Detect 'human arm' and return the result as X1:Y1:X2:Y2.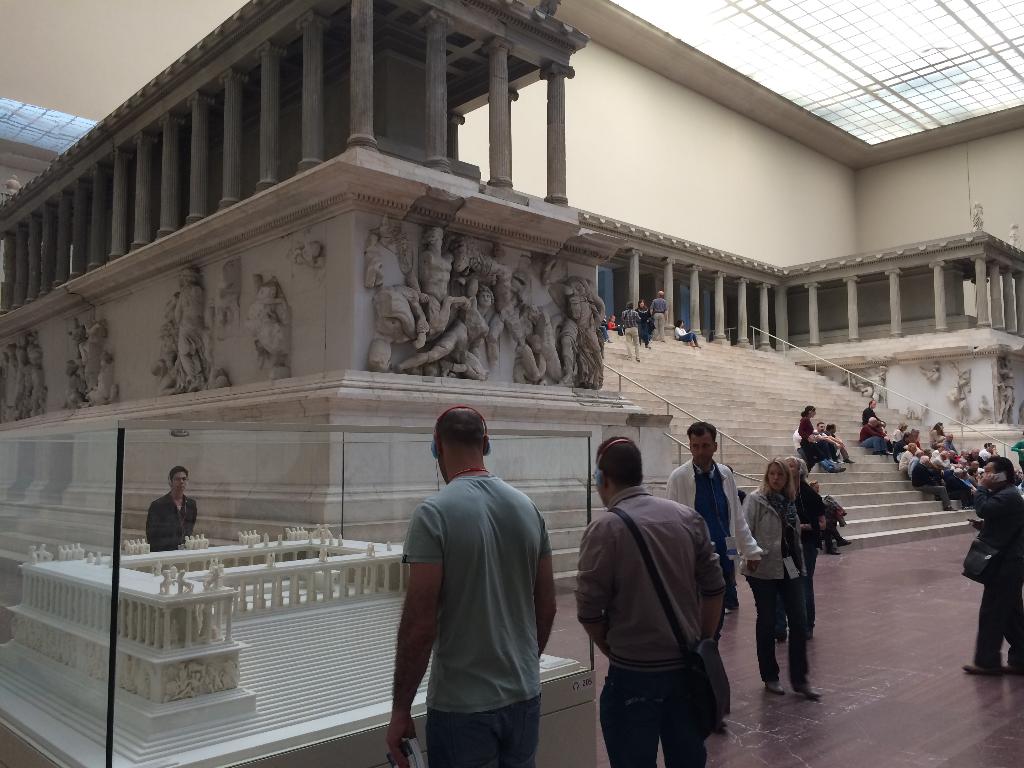
721:478:752:559.
